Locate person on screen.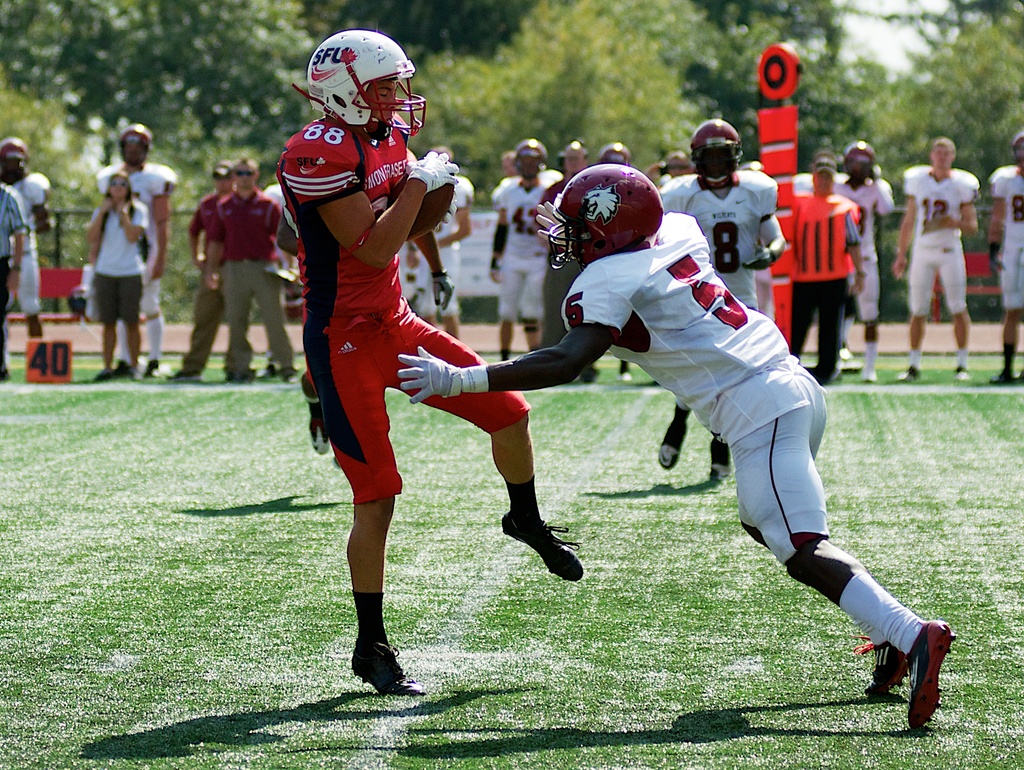
On screen at bbox=(0, 136, 49, 377).
